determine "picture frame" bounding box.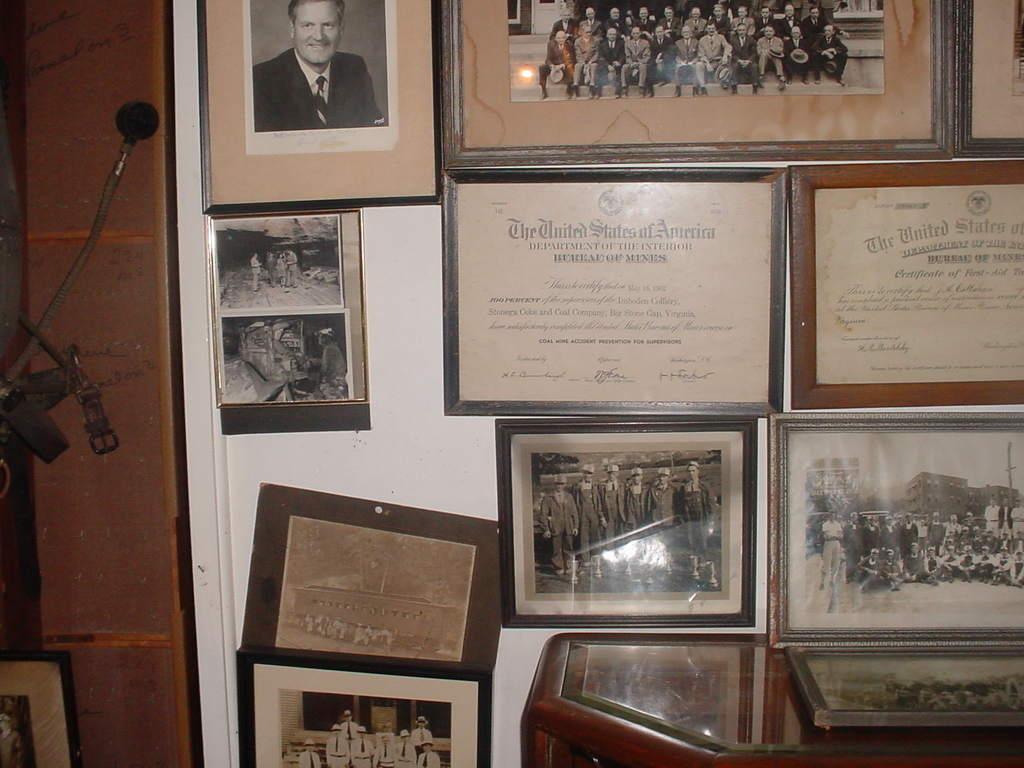
Determined: select_region(499, 420, 772, 655).
